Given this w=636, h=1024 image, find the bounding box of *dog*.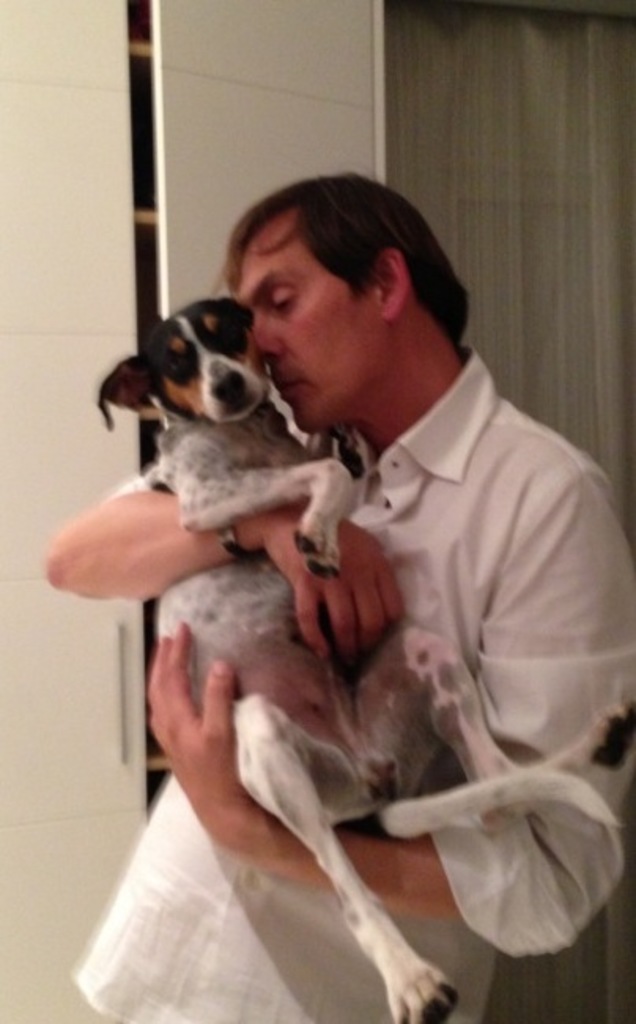
<box>96,291,634,1022</box>.
